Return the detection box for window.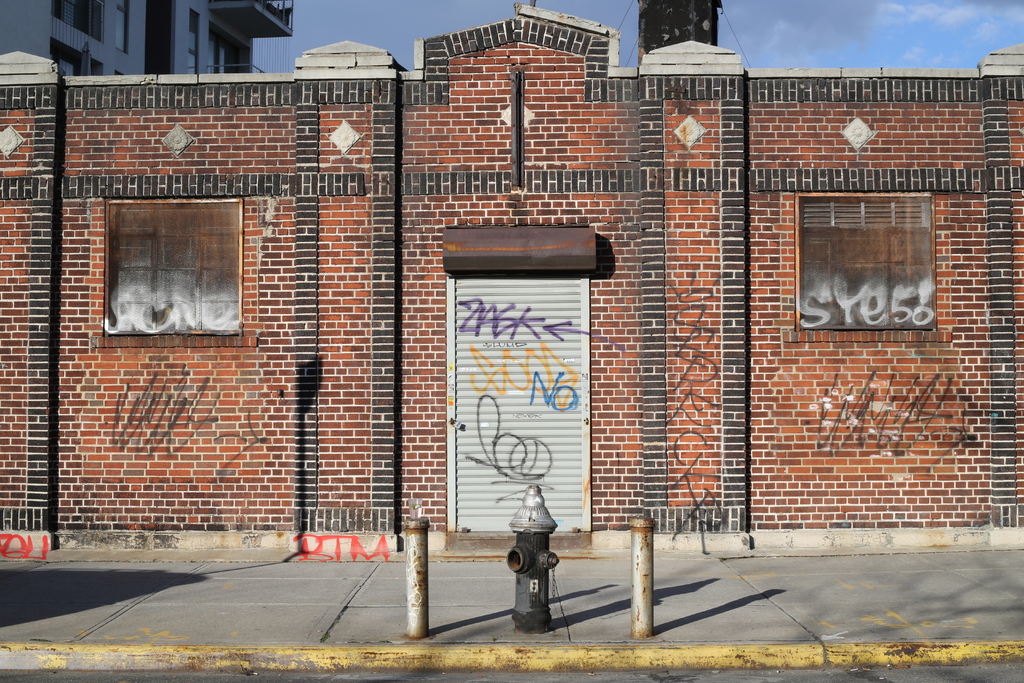
91,199,257,349.
